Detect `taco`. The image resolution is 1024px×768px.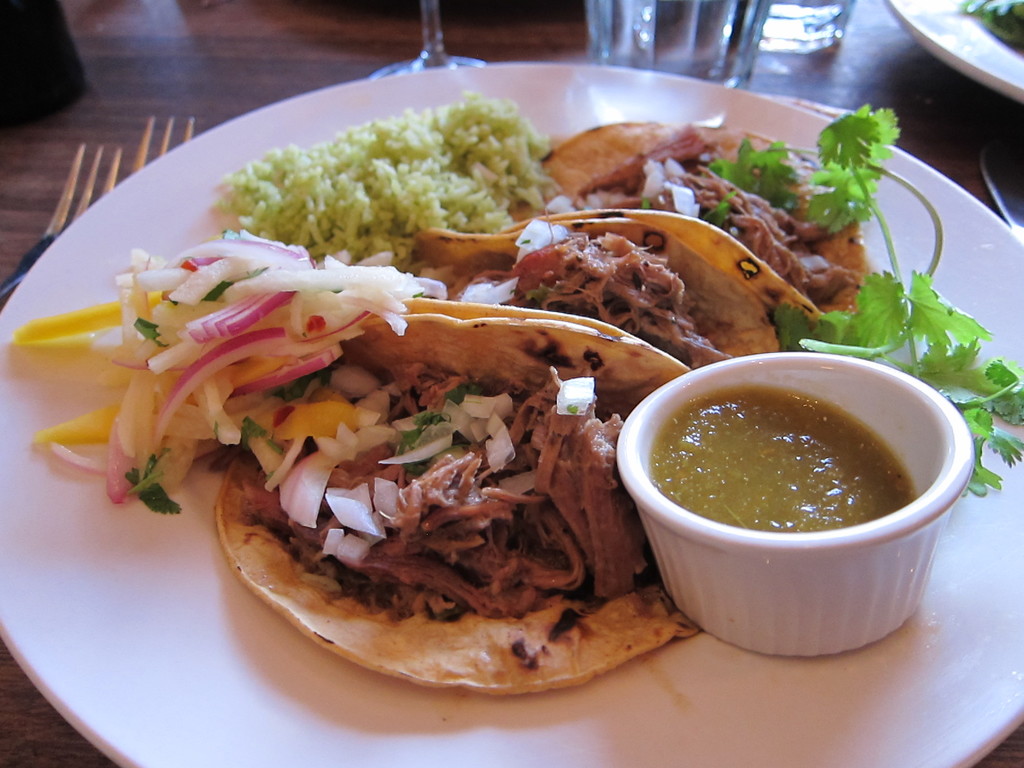
<bbox>200, 321, 680, 685</bbox>.
